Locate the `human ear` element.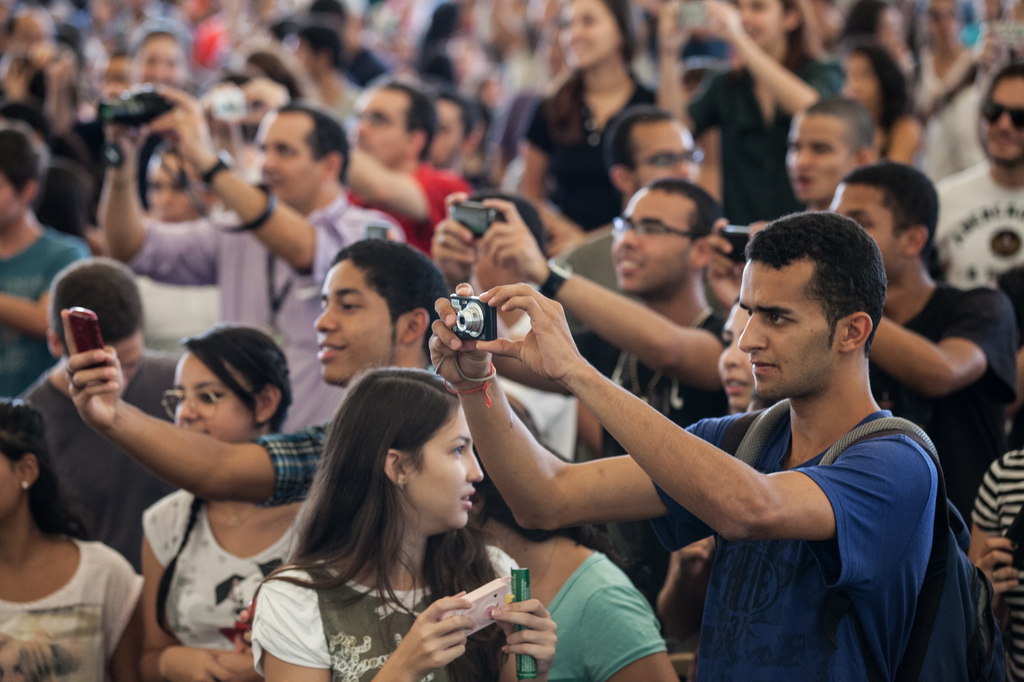
Element bbox: locate(841, 313, 871, 348).
